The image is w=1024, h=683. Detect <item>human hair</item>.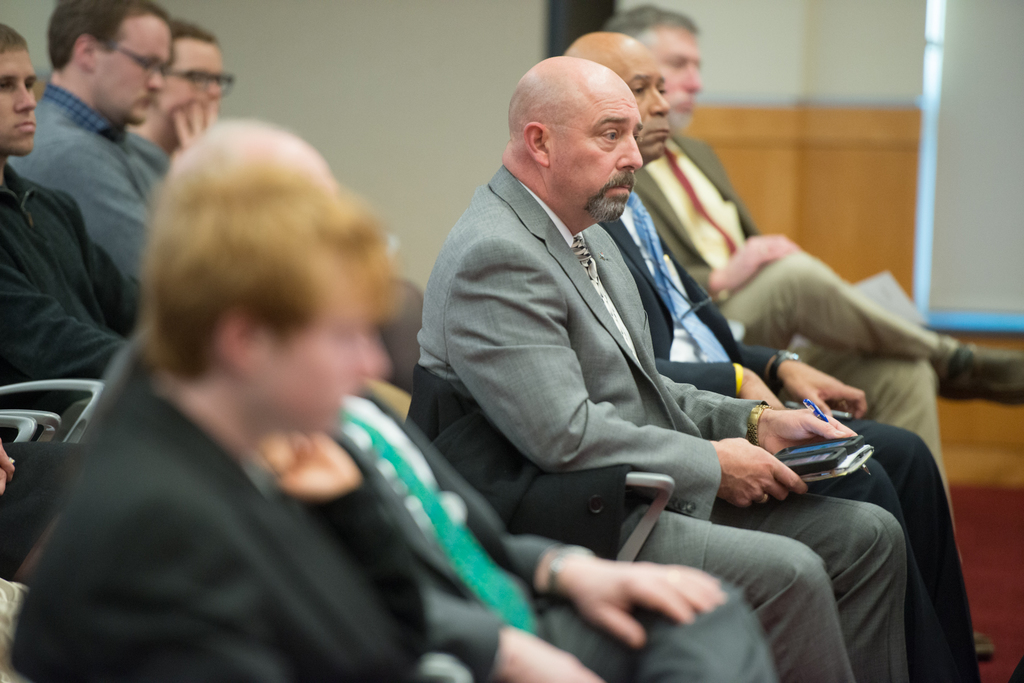
Detection: 165/172/400/378.
